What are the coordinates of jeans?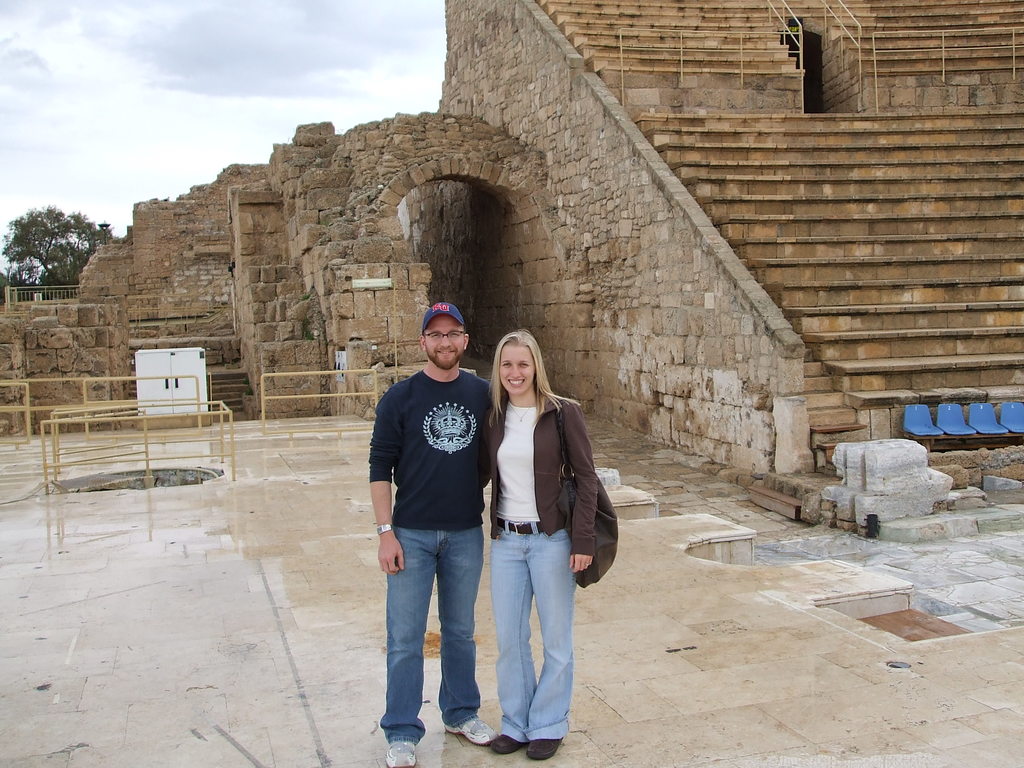
384, 522, 485, 742.
